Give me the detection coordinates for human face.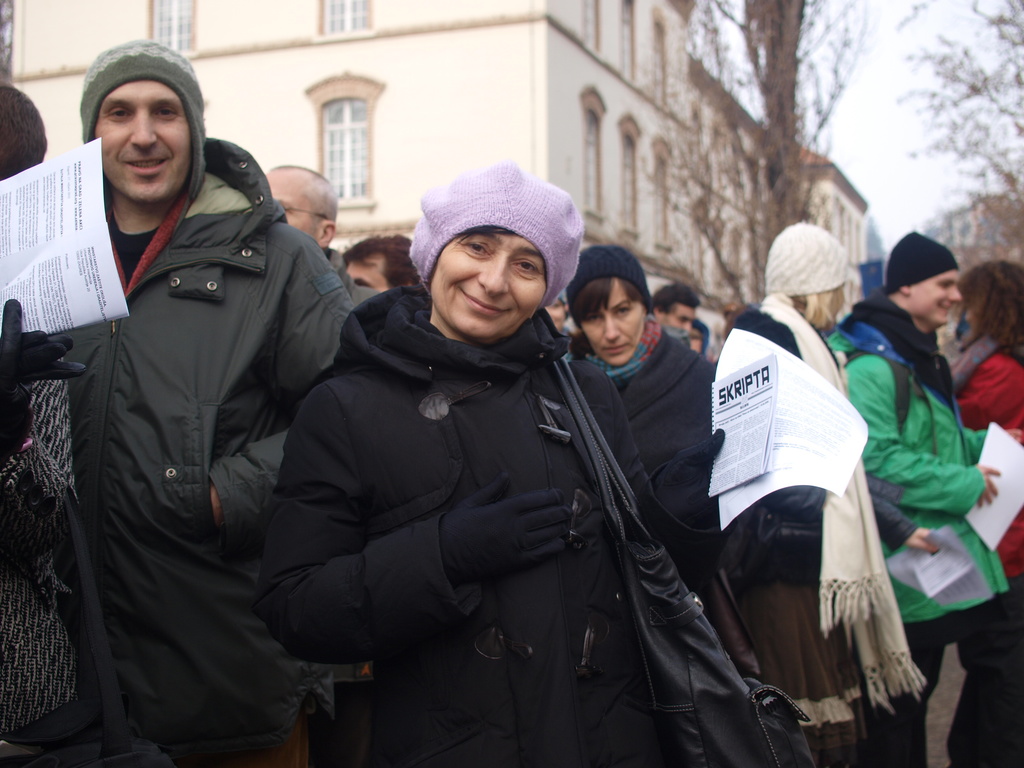
locate(89, 77, 191, 200).
